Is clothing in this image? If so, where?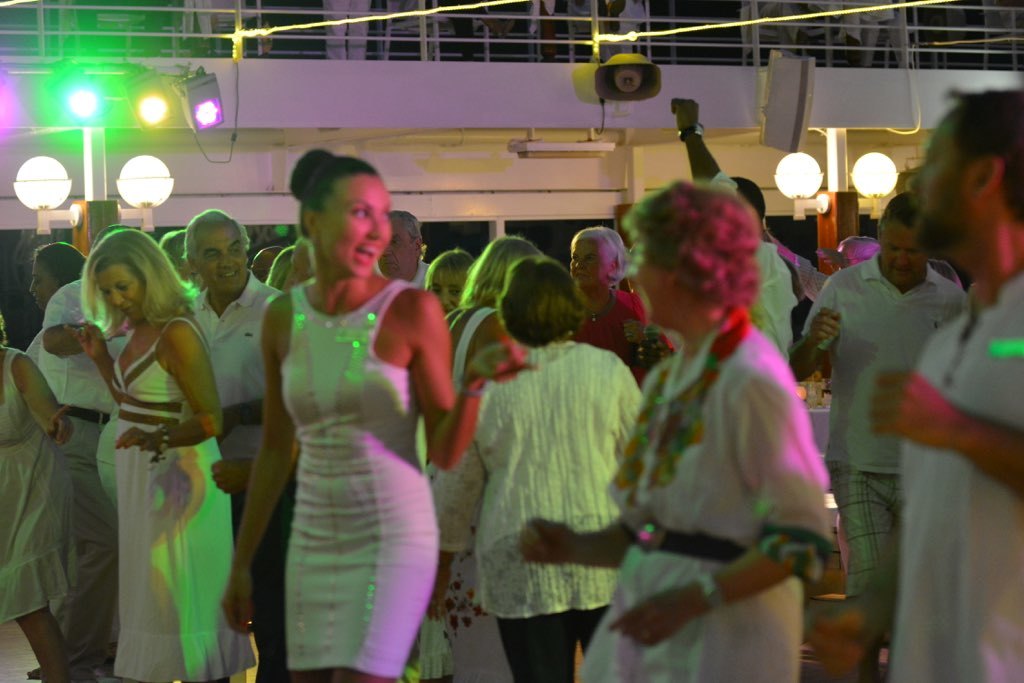
Yes, at 34:321:124:668.
